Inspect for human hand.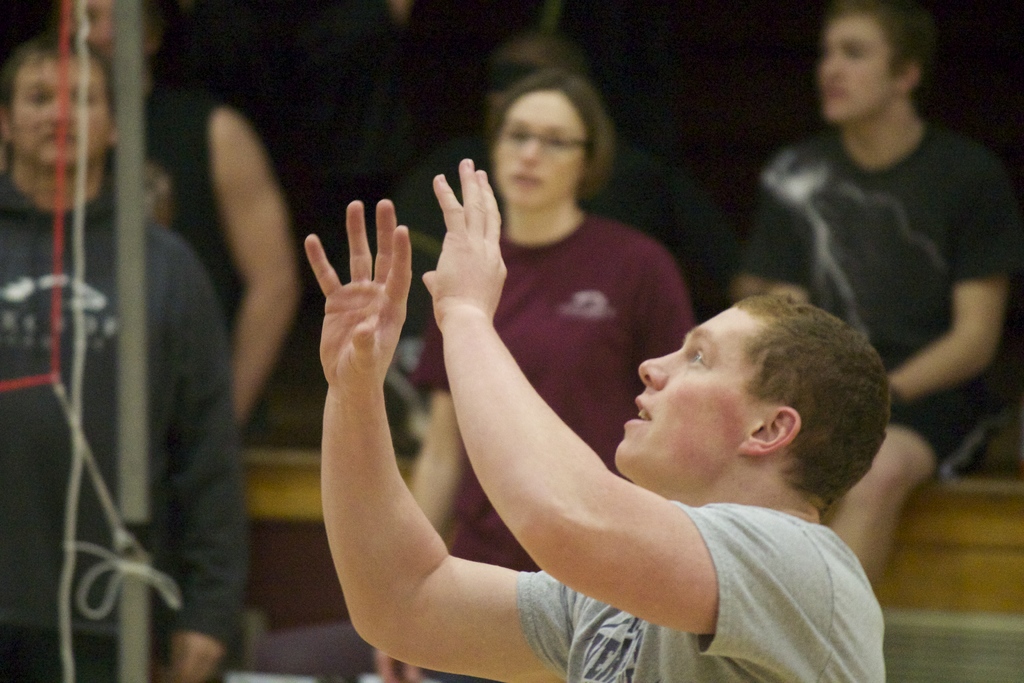
Inspection: x1=377, y1=649, x2=423, y2=682.
